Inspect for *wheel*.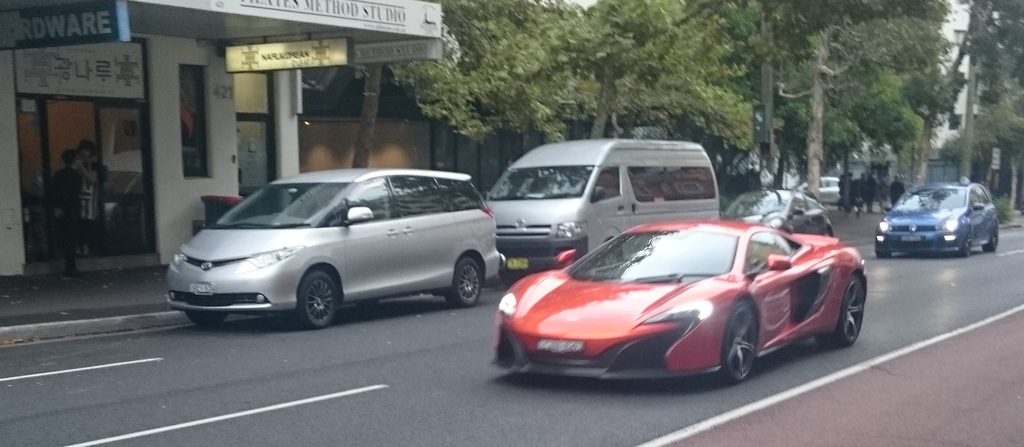
Inspection: BBox(724, 297, 765, 387).
